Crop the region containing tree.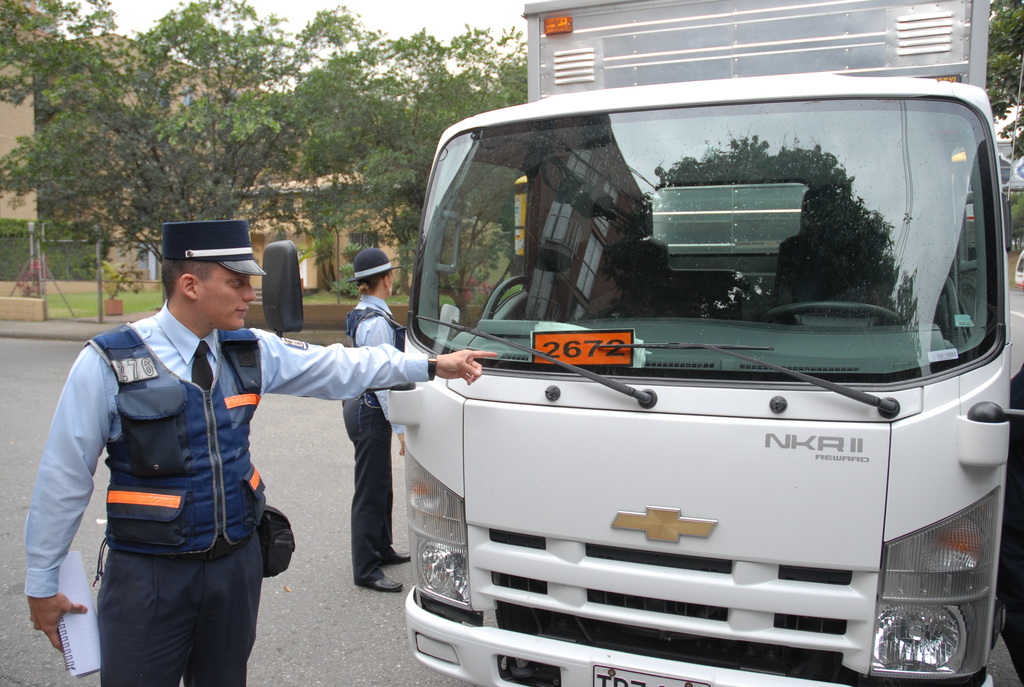
Crop region: <bbox>385, 24, 499, 120</bbox>.
